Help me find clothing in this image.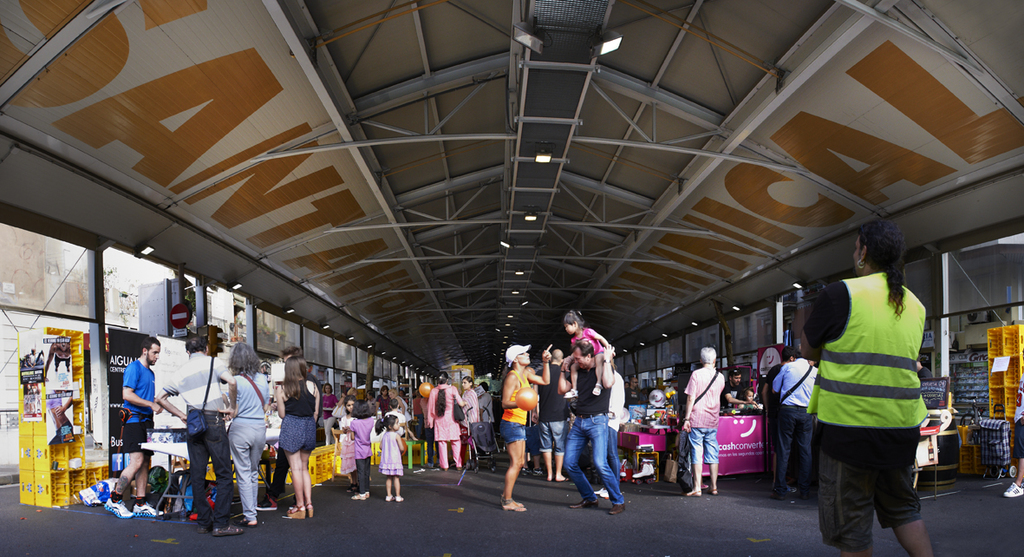
Found it: (421, 390, 468, 469).
